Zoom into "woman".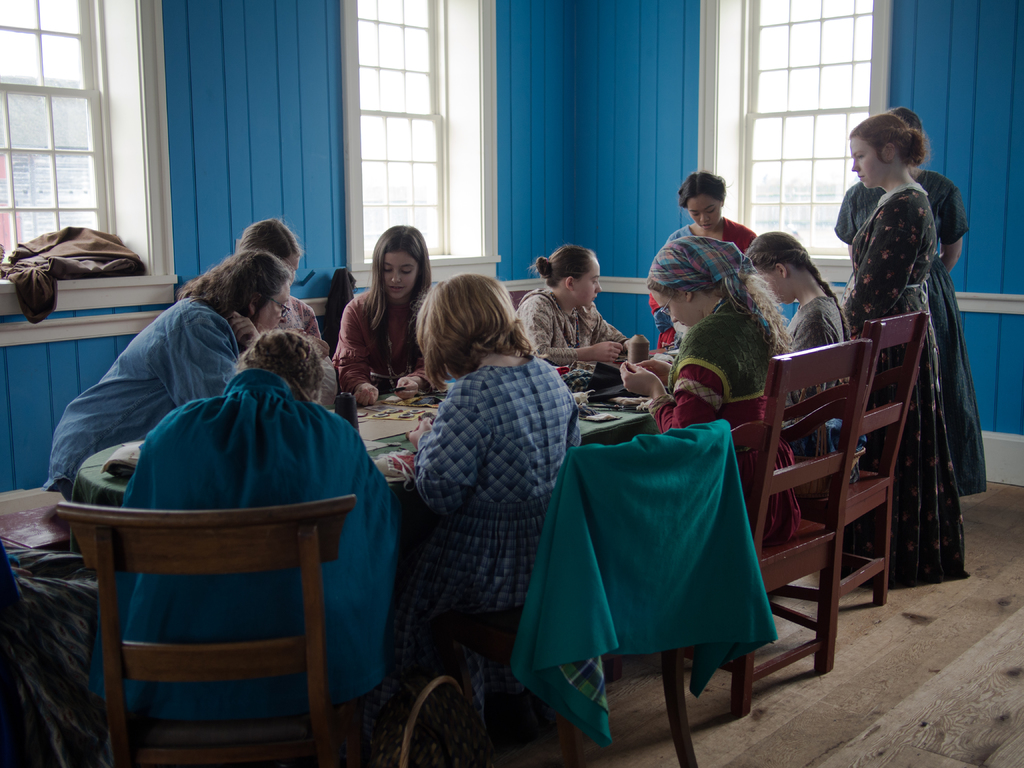
Zoom target: (x1=831, y1=103, x2=996, y2=500).
